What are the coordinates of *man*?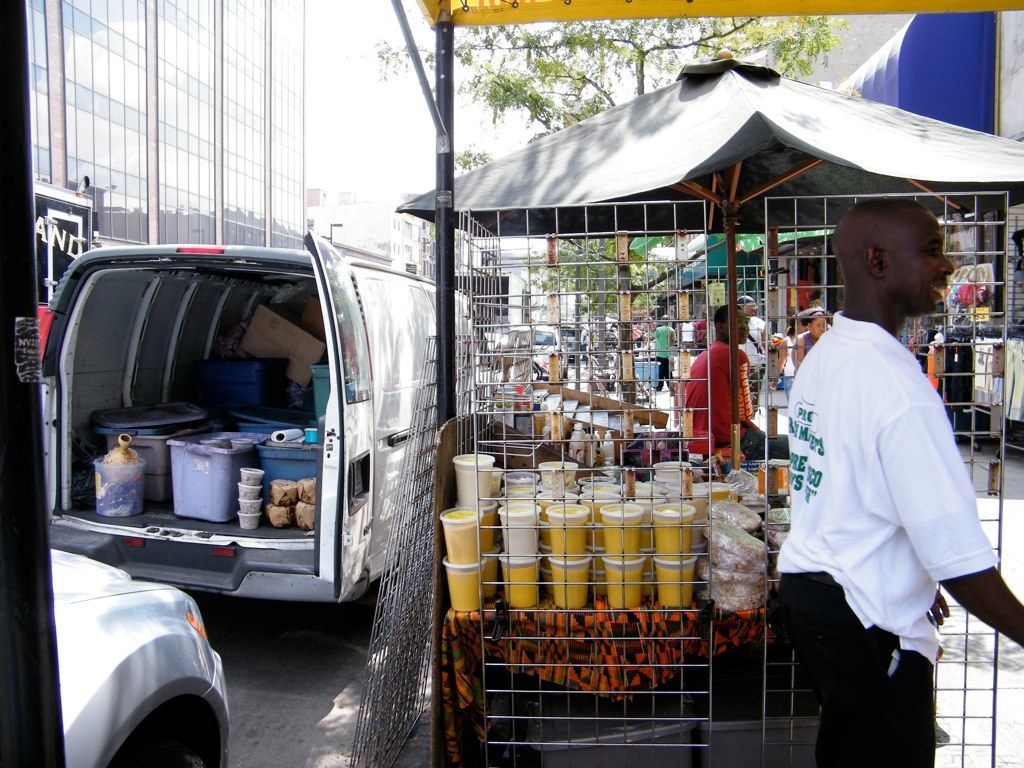
[682, 303, 790, 464].
